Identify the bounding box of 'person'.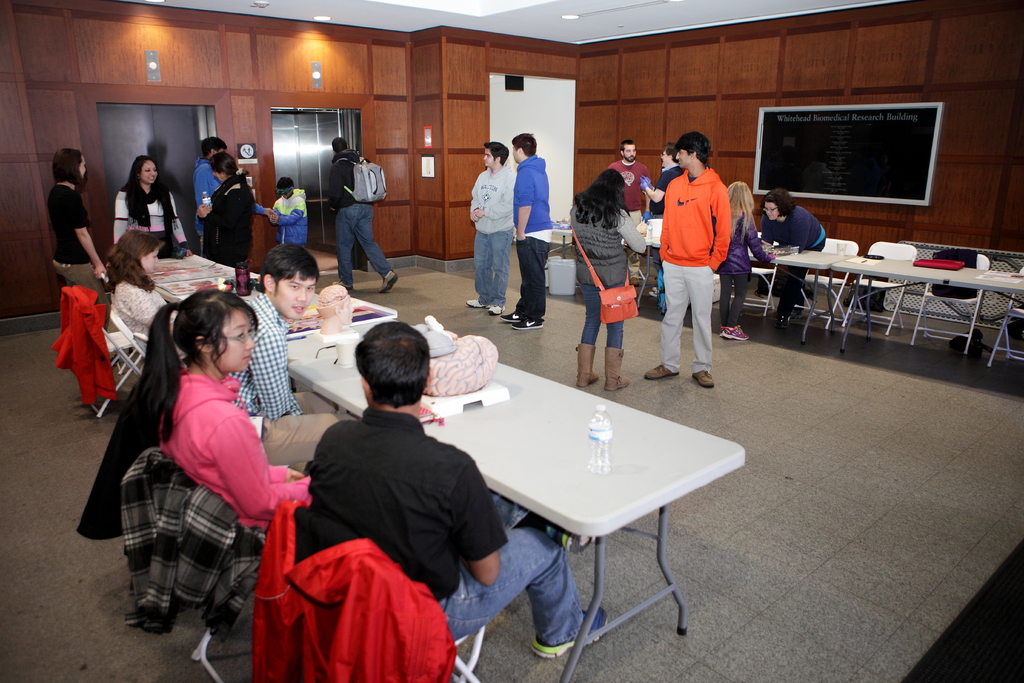
detection(640, 141, 682, 301).
